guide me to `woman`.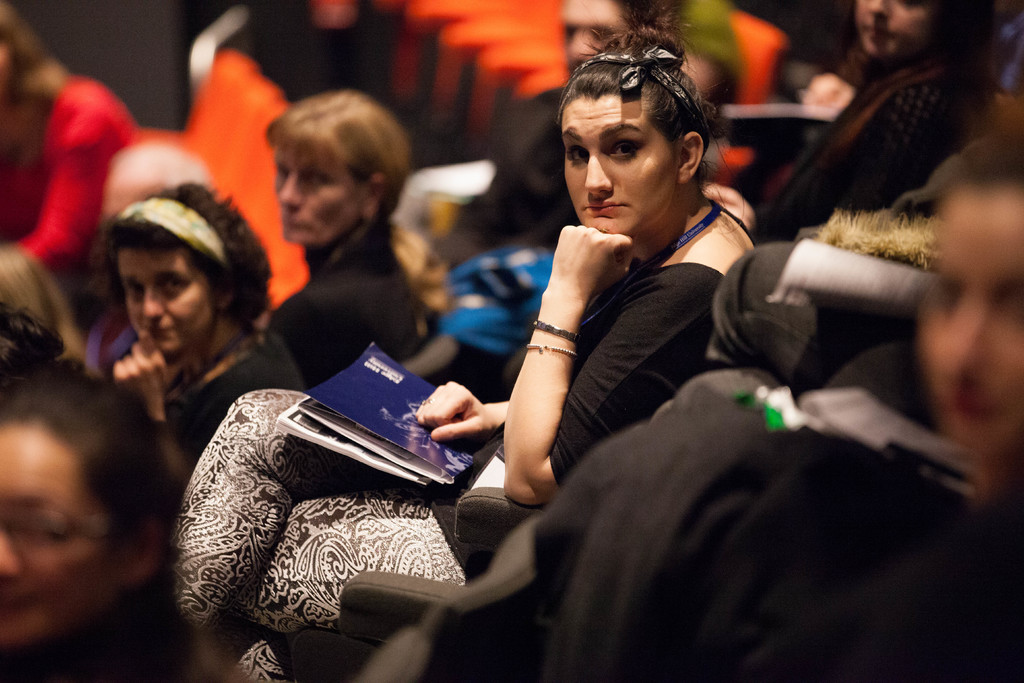
Guidance: [x1=168, y1=24, x2=765, y2=682].
